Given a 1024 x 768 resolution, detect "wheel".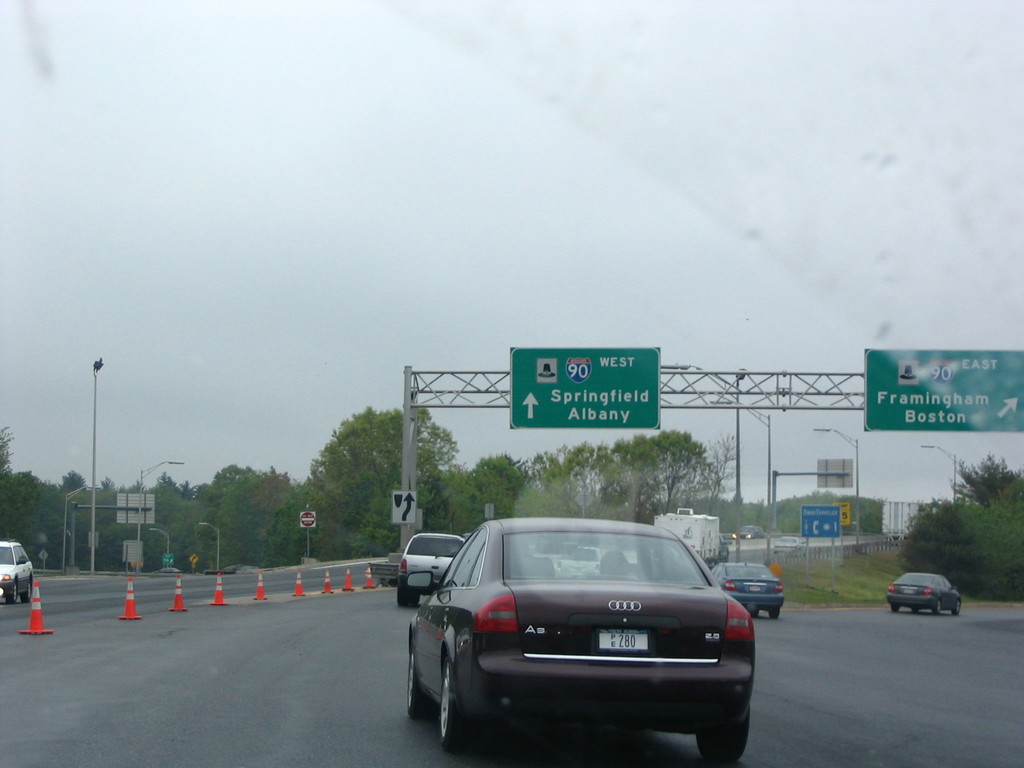
{"left": 690, "top": 684, "right": 753, "bottom": 767}.
